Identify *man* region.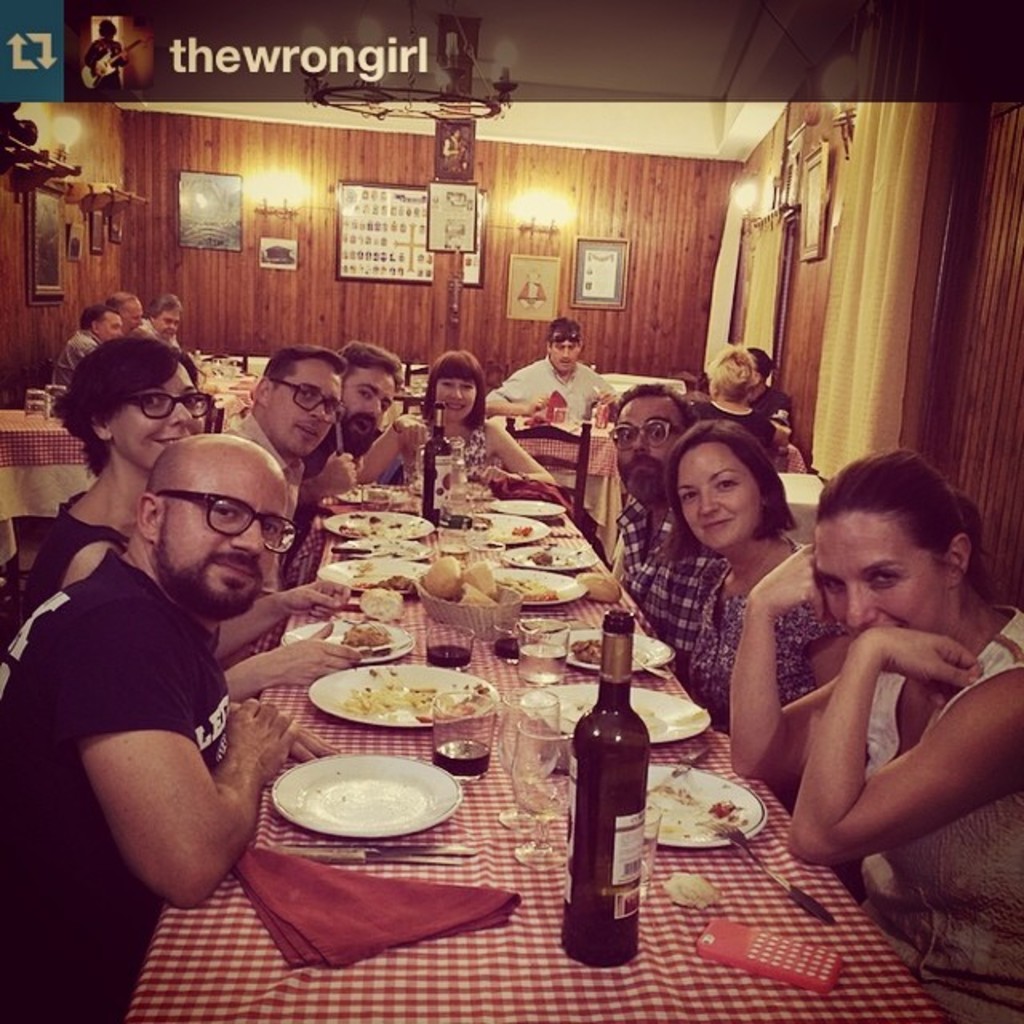
Region: <box>0,437,320,1022</box>.
